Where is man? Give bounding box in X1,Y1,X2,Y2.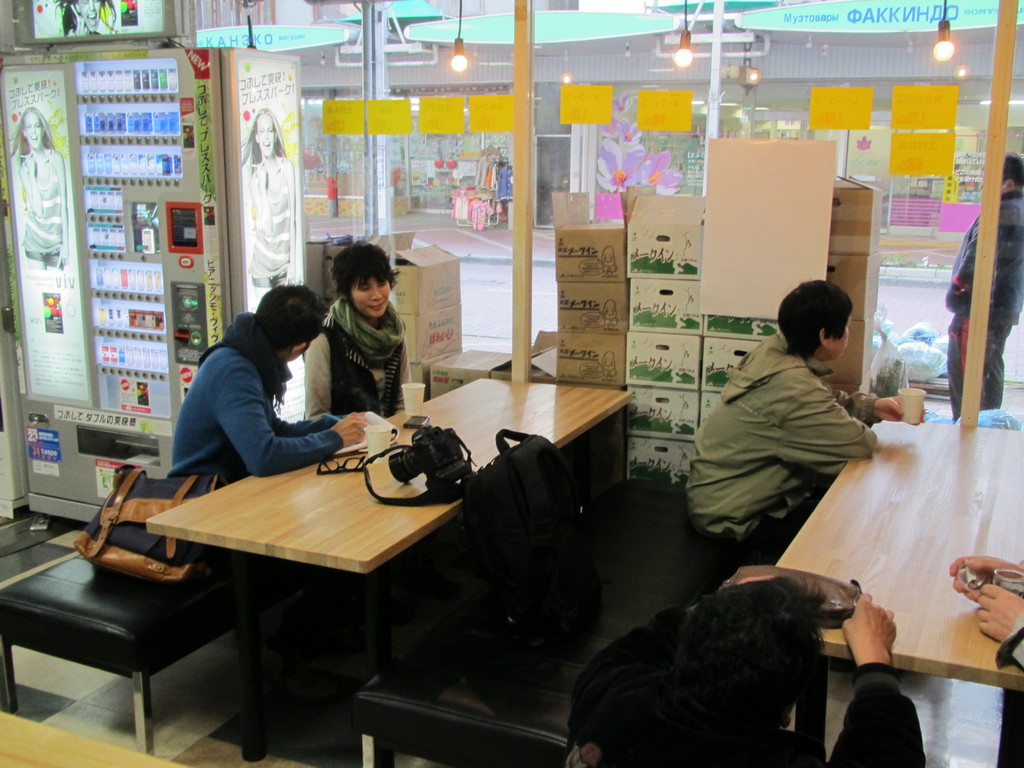
946,154,1023,424.
